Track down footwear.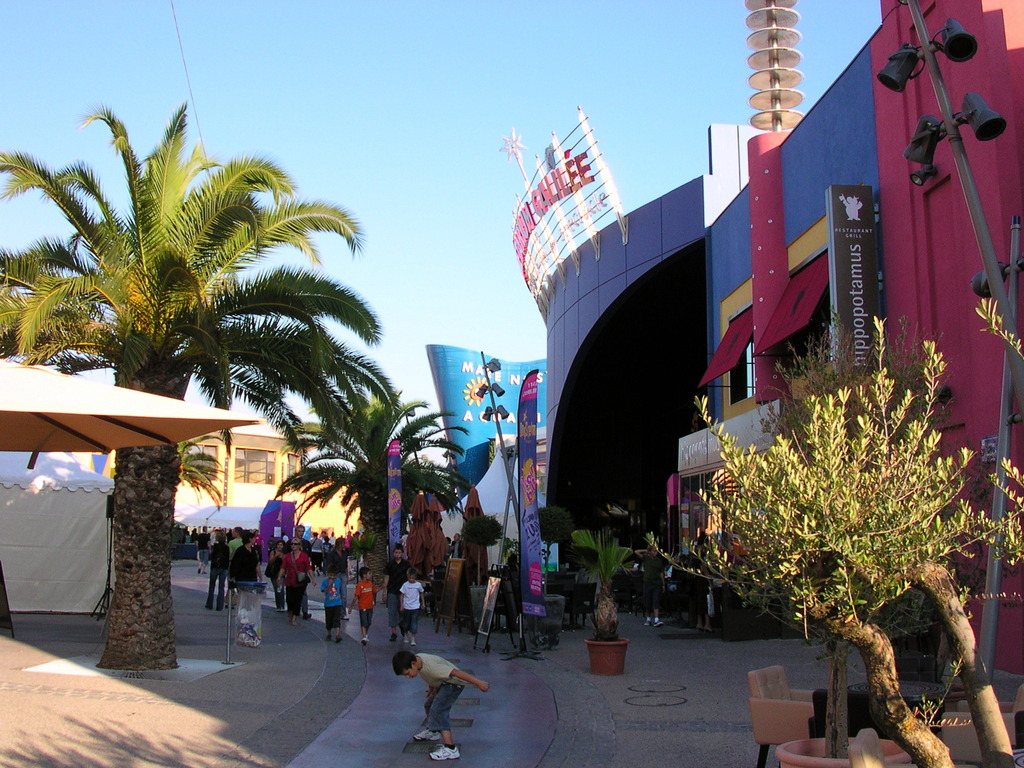
Tracked to x1=361 y1=634 x2=370 y2=644.
